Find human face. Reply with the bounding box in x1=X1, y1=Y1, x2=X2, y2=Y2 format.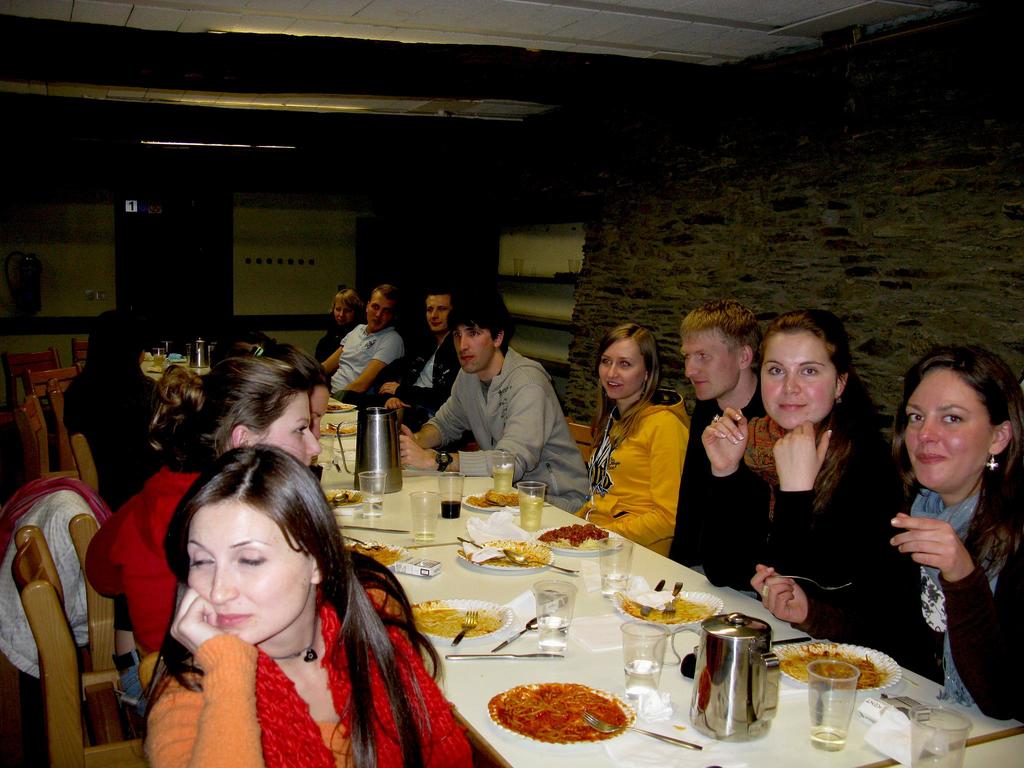
x1=184, y1=497, x2=313, y2=648.
